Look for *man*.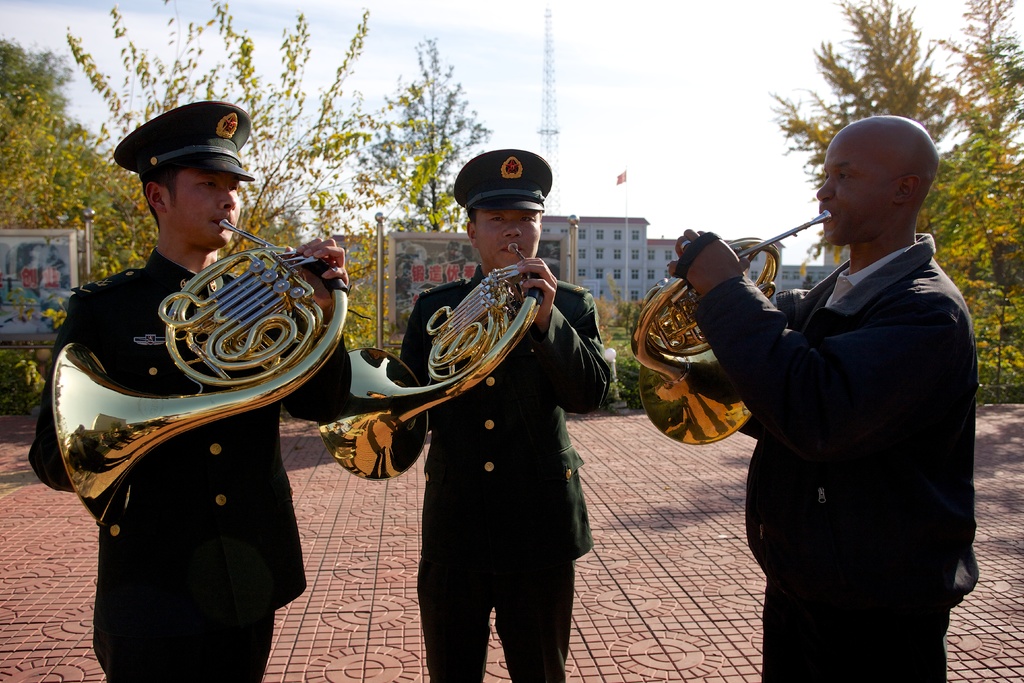
Found: region(400, 149, 622, 675).
